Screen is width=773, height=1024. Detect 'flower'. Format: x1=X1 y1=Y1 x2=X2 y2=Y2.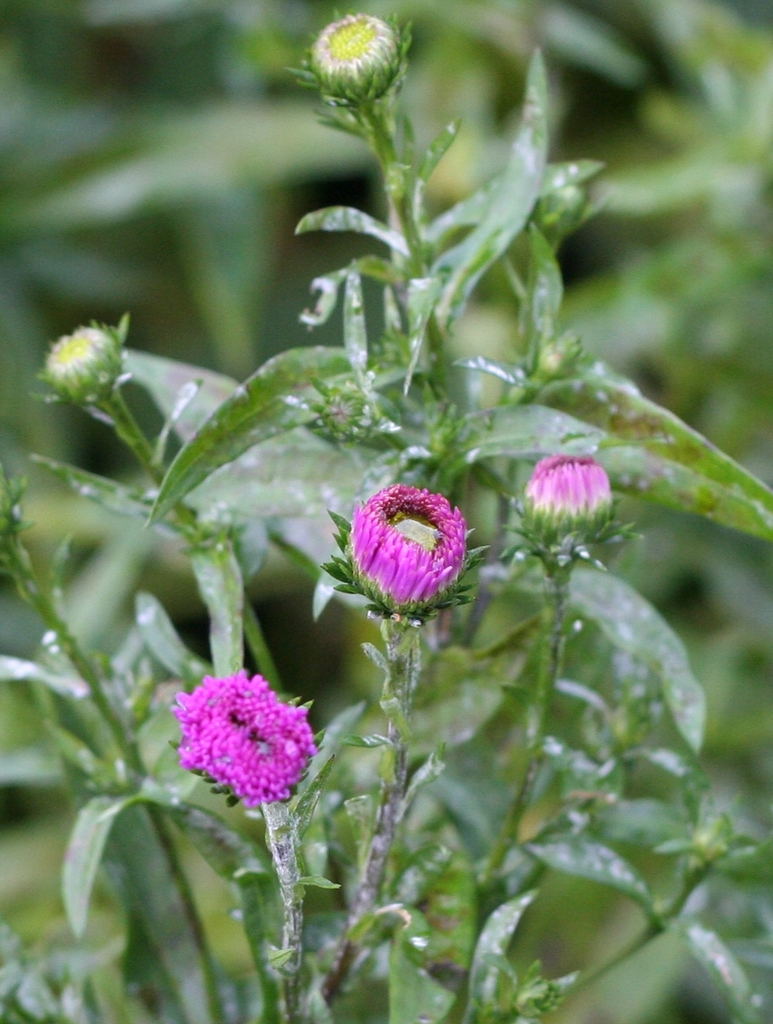
x1=167 y1=668 x2=316 y2=797.
